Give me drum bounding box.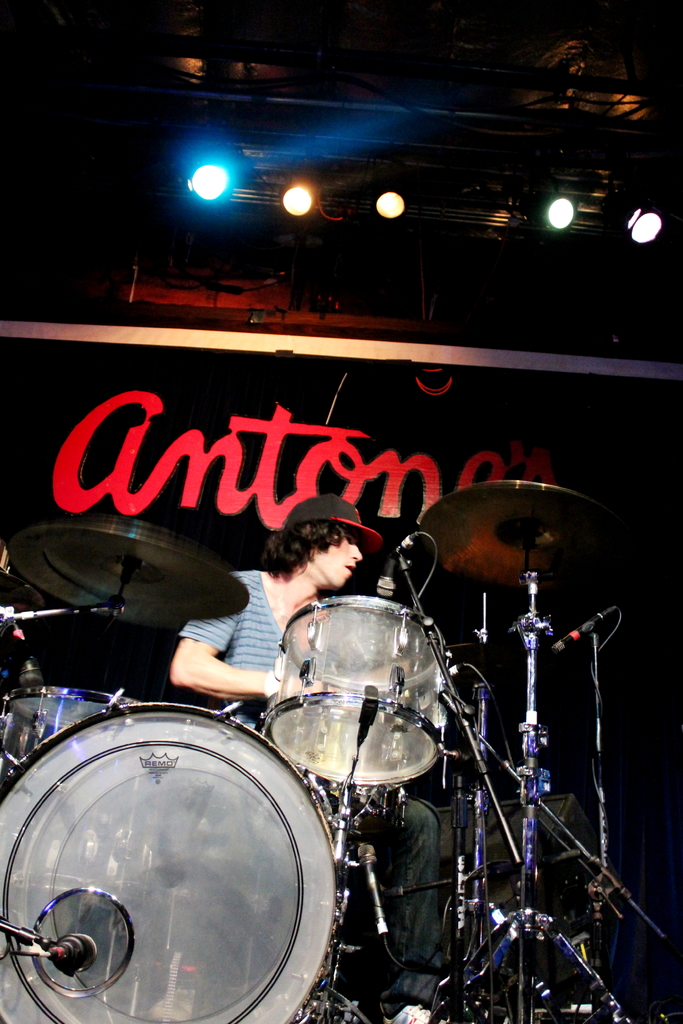
{"x1": 0, "y1": 686, "x2": 127, "y2": 784}.
